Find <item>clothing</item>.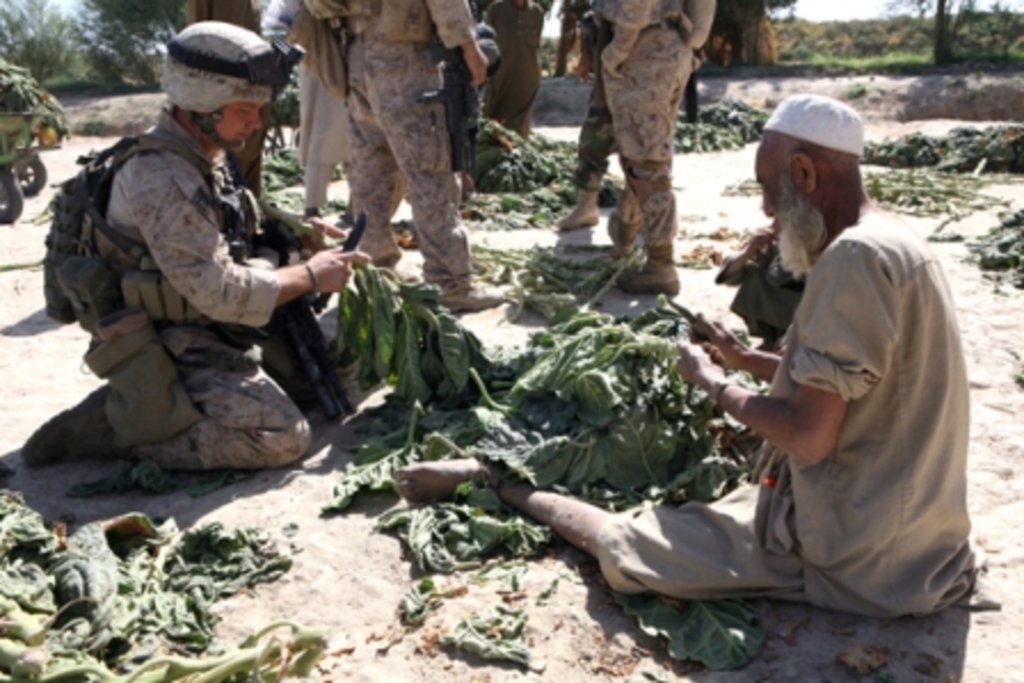
Rect(73, 105, 286, 468).
